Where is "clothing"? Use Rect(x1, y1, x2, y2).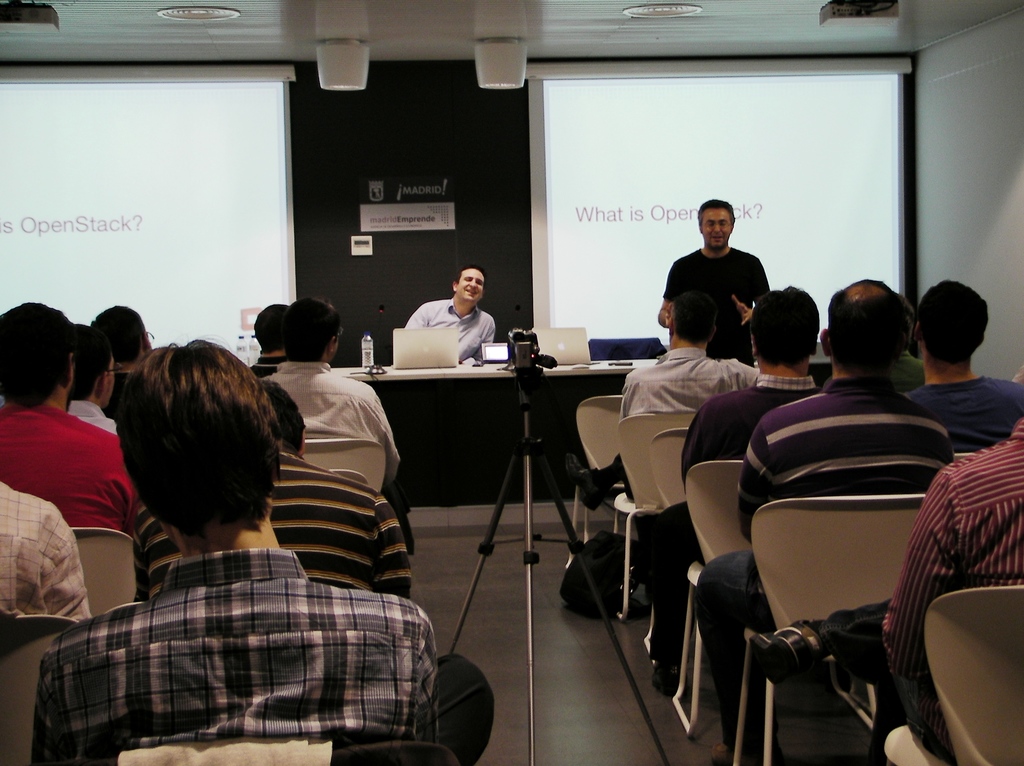
Rect(691, 375, 956, 758).
